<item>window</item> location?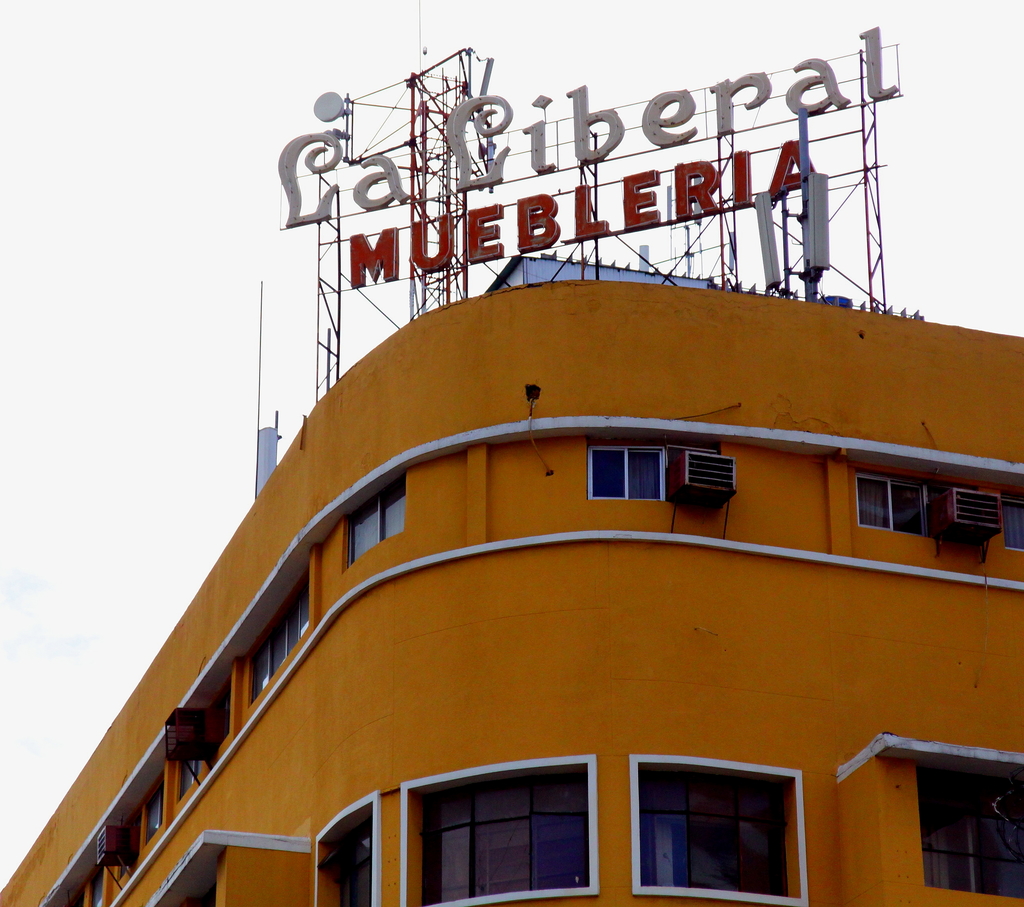
[left=857, top=469, right=977, bottom=543]
